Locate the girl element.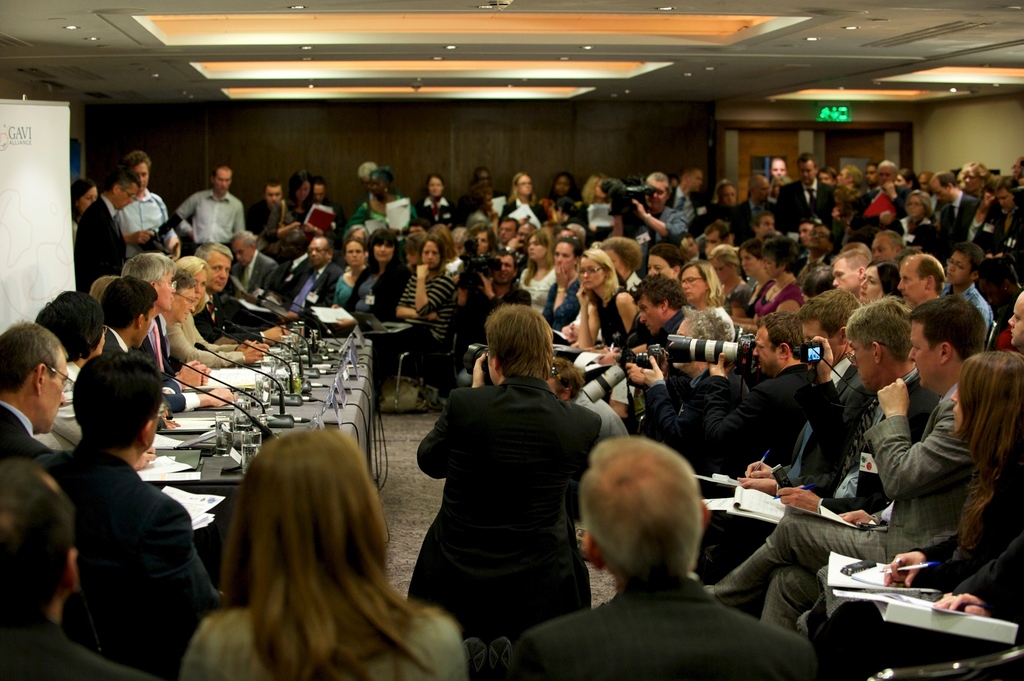
Element bbox: pyautogui.locateOnScreen(805, 349, 1023, 677).
